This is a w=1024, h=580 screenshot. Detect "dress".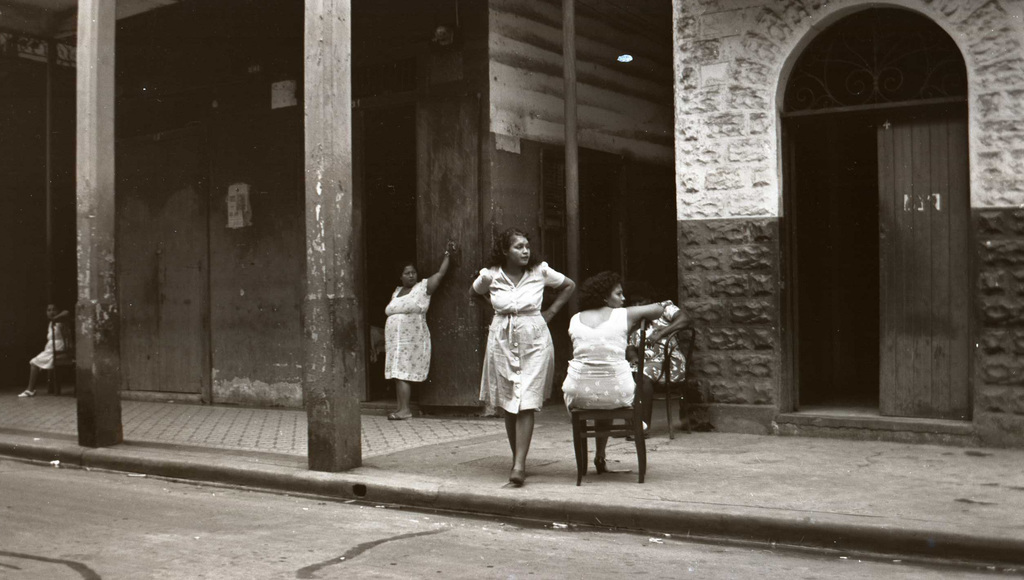
rect(484, 273, 558, 415).
